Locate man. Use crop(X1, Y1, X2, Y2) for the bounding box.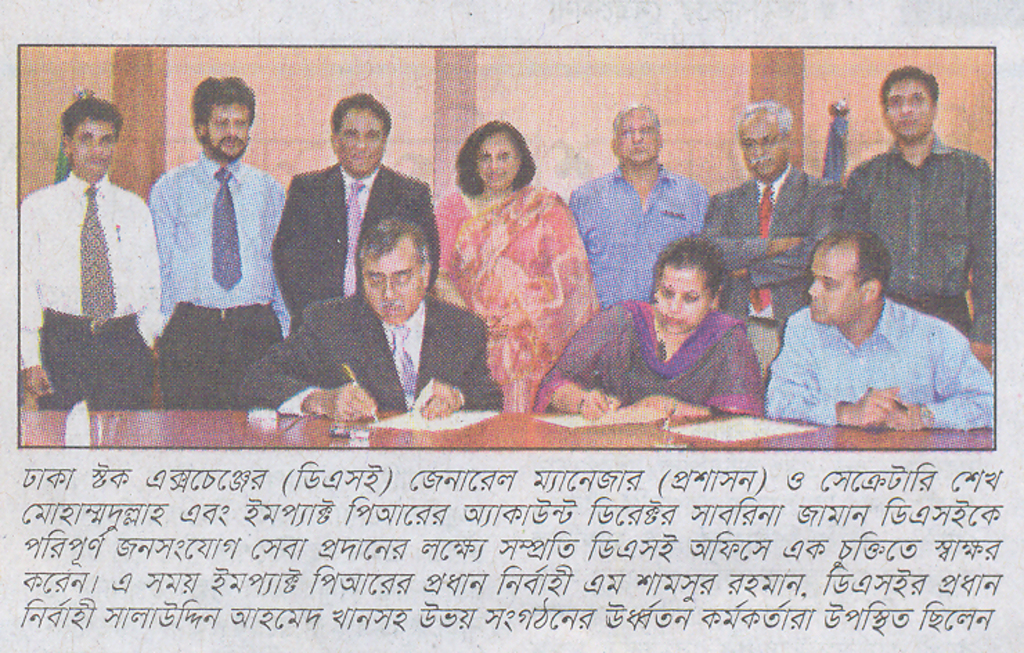
crop(133, 77, 313, 407).
